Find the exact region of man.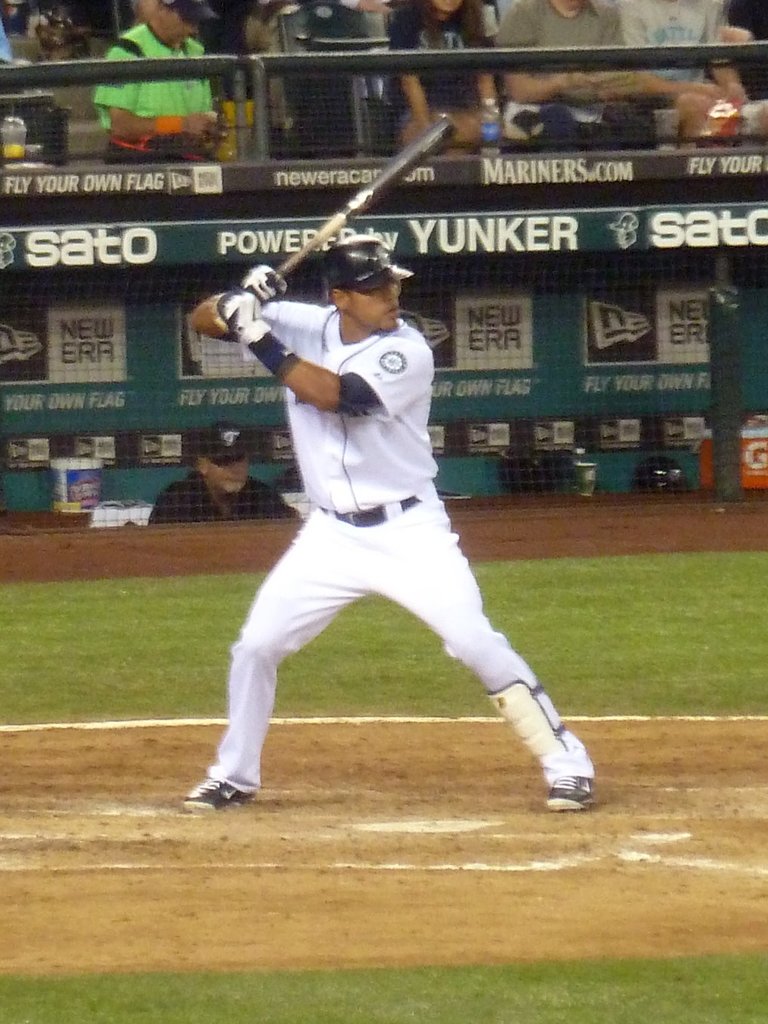
Exact region: x1=497, y1=0, x2=655, y2=145.
